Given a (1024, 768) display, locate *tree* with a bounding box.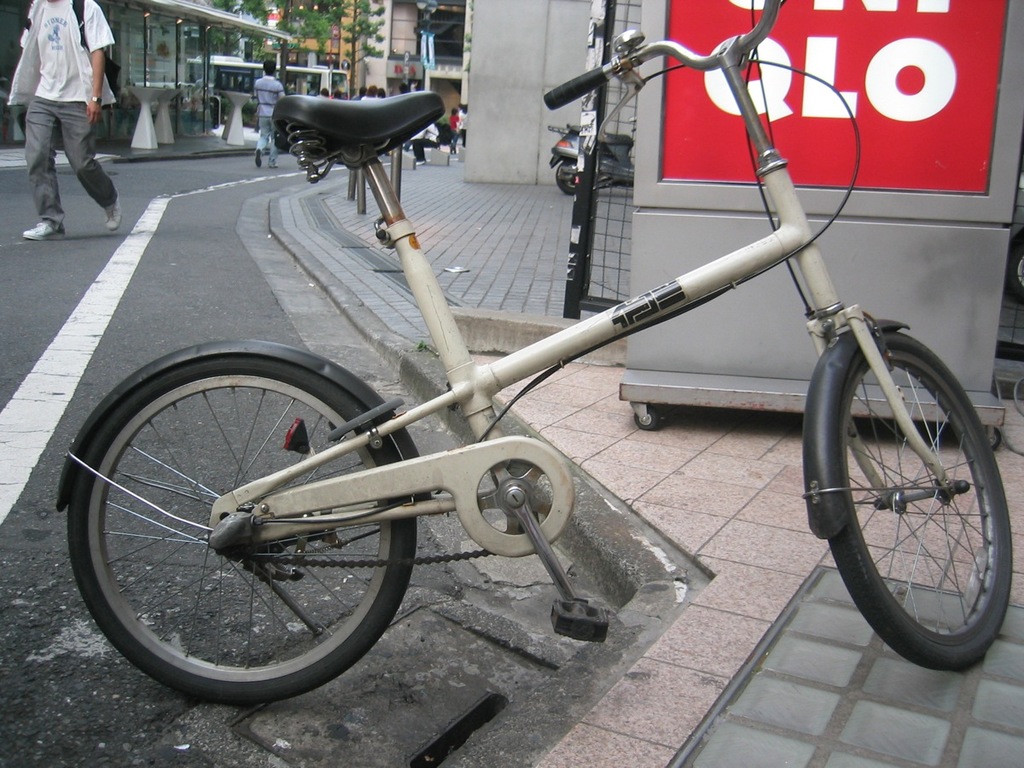
Located: [left=201, top=0, right=292, bottom=78].
